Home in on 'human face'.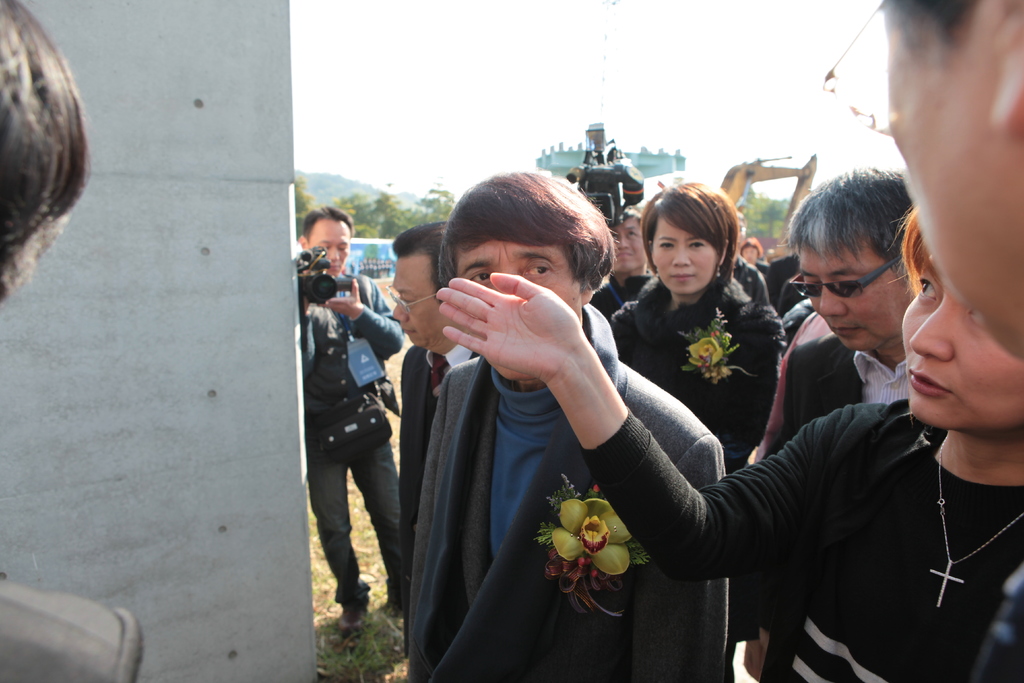
Homed in at (left=885, top=17, right=1023, bottom=352).
